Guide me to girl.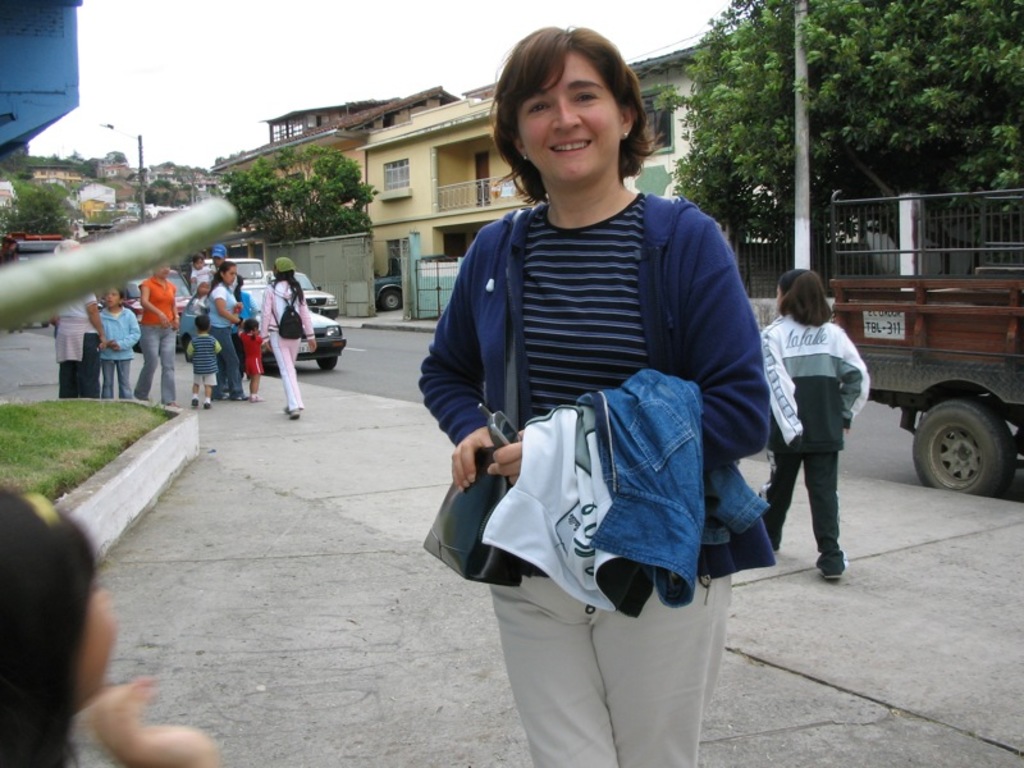
Guidance: <region>0, 488, 221, 767</region>.
